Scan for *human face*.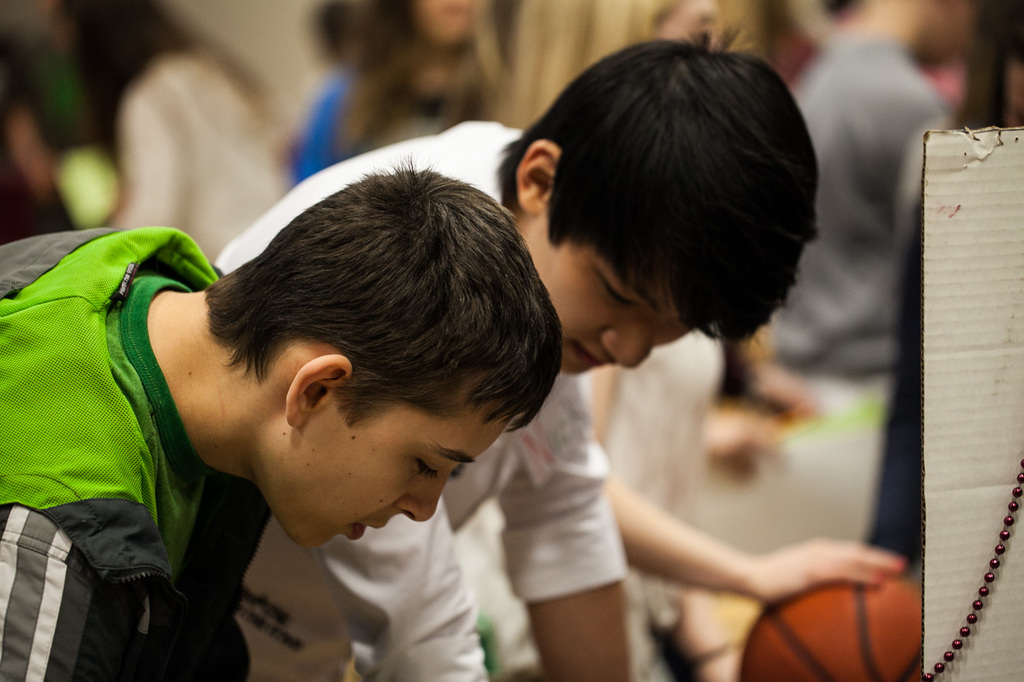
Scan result: left=261, top=414, right=511, bottom=554.
